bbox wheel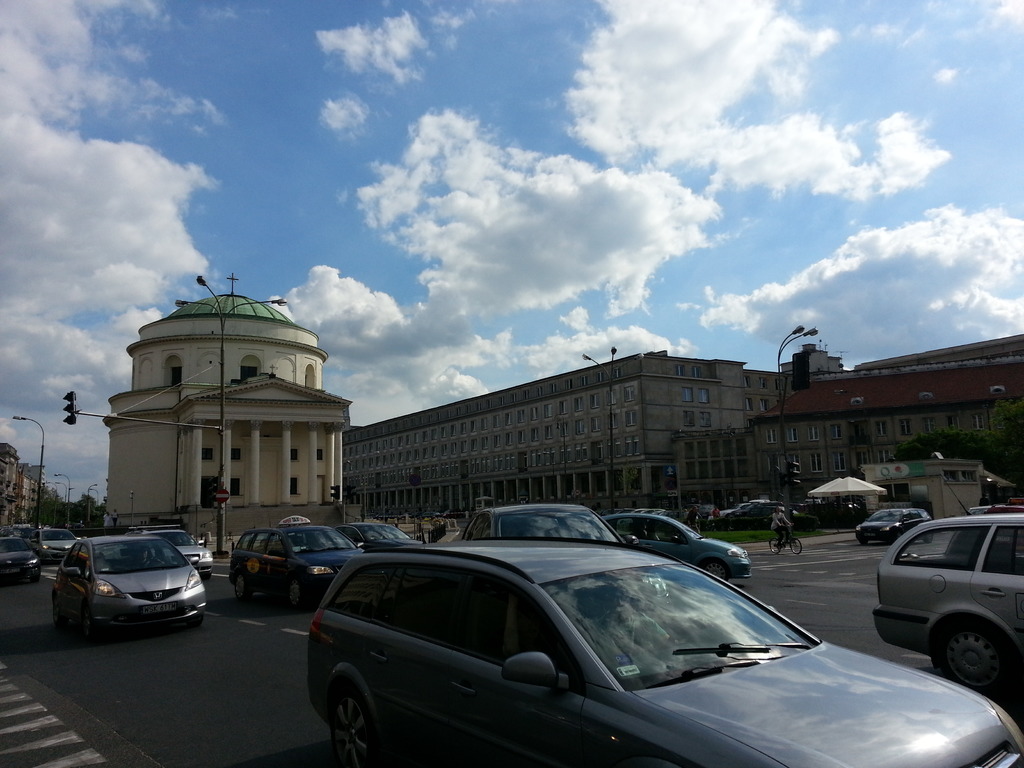
rect(937, 623, 1010, 708)
